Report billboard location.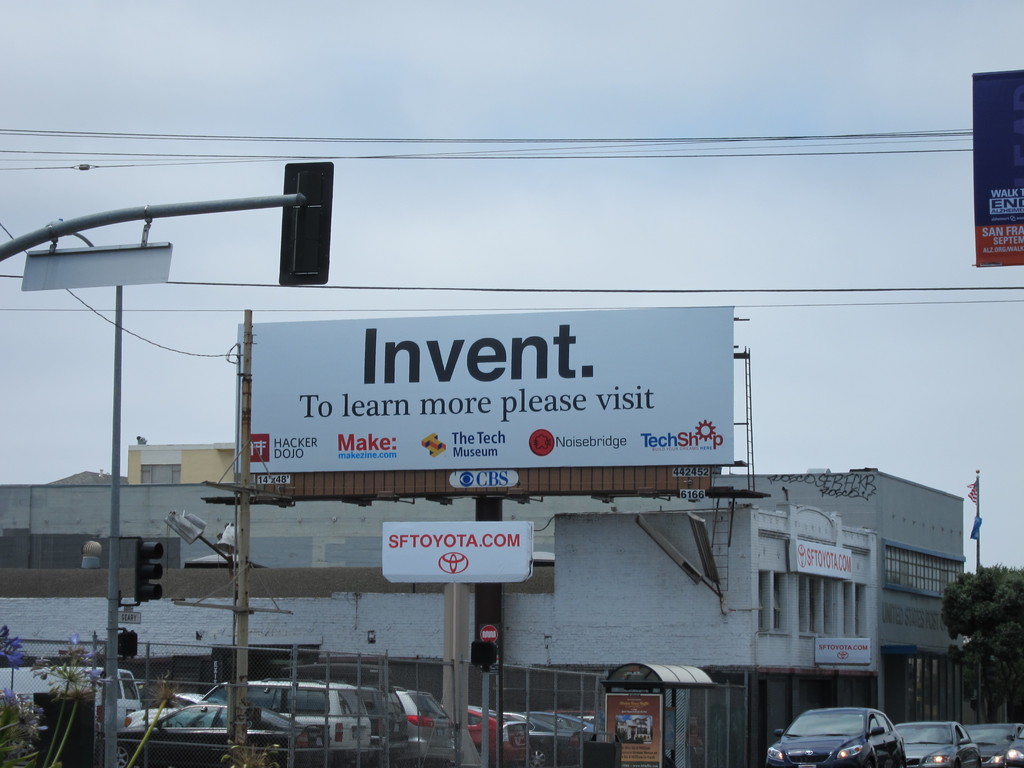
Report: 385,520,534,584.
